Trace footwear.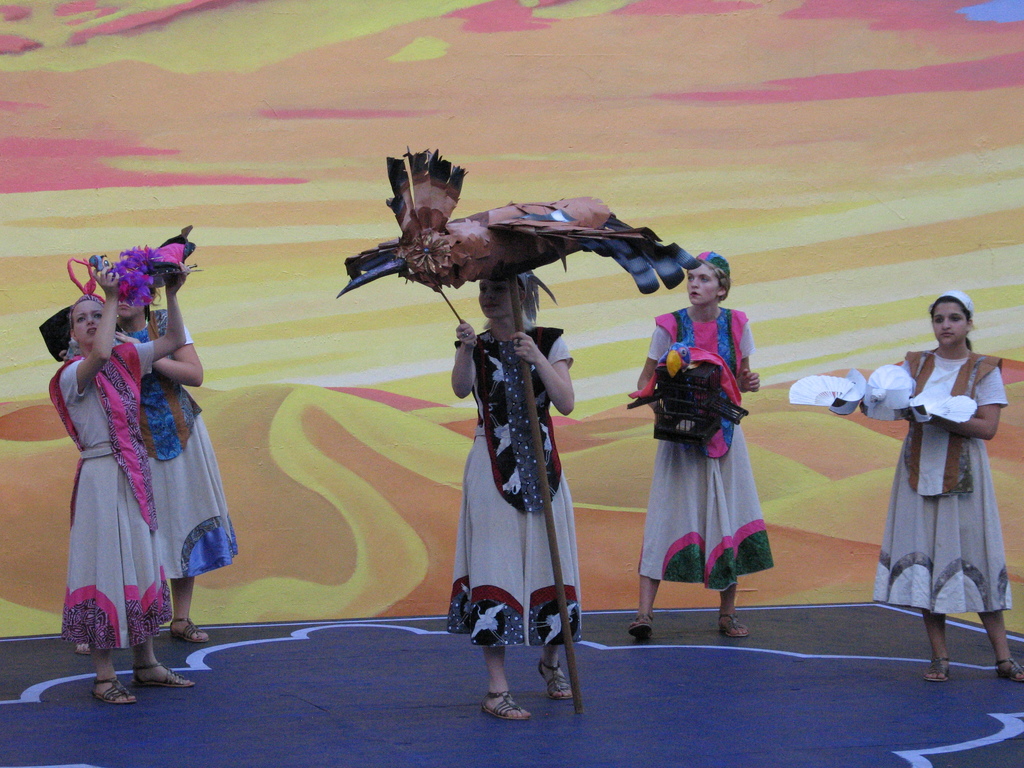
Traced to 625/612/653/639.
